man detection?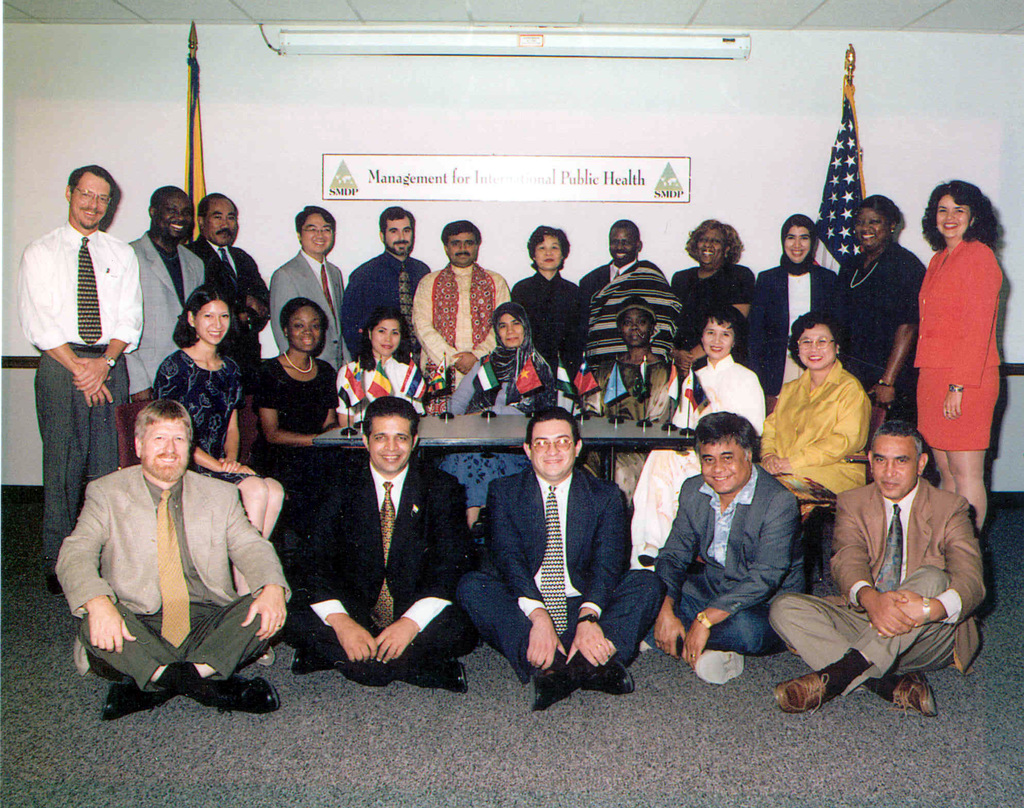
(458,406,675,718)
